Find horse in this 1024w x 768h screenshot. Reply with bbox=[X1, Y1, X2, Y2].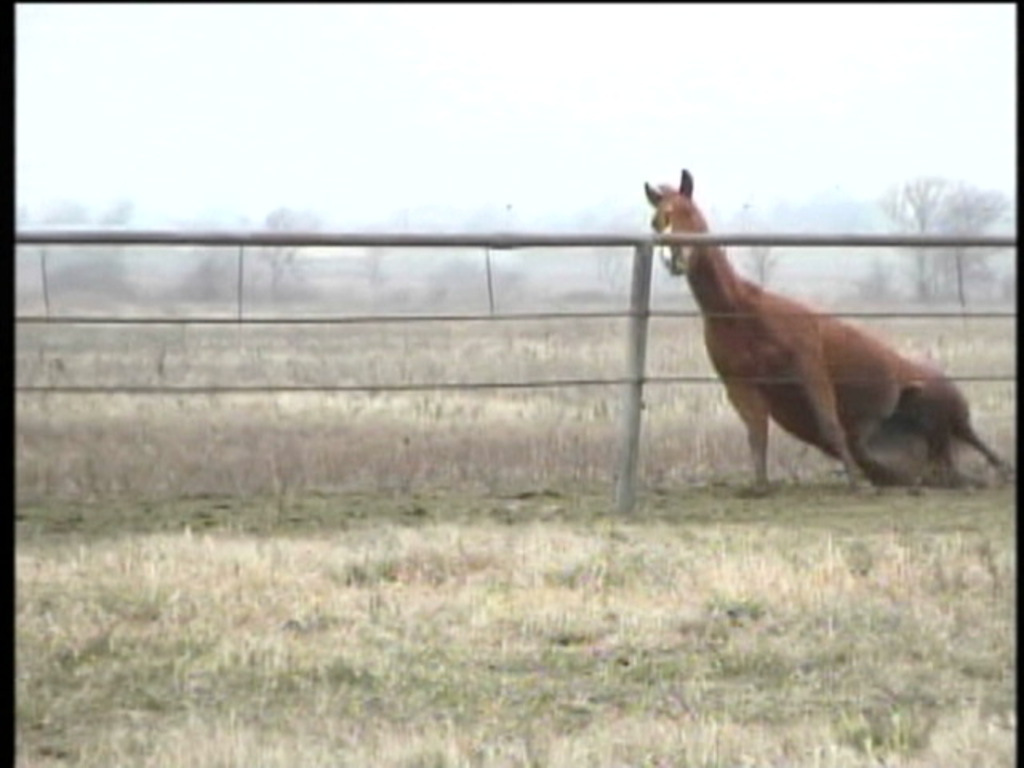
bbox=[646, 170, 1021, 501].
